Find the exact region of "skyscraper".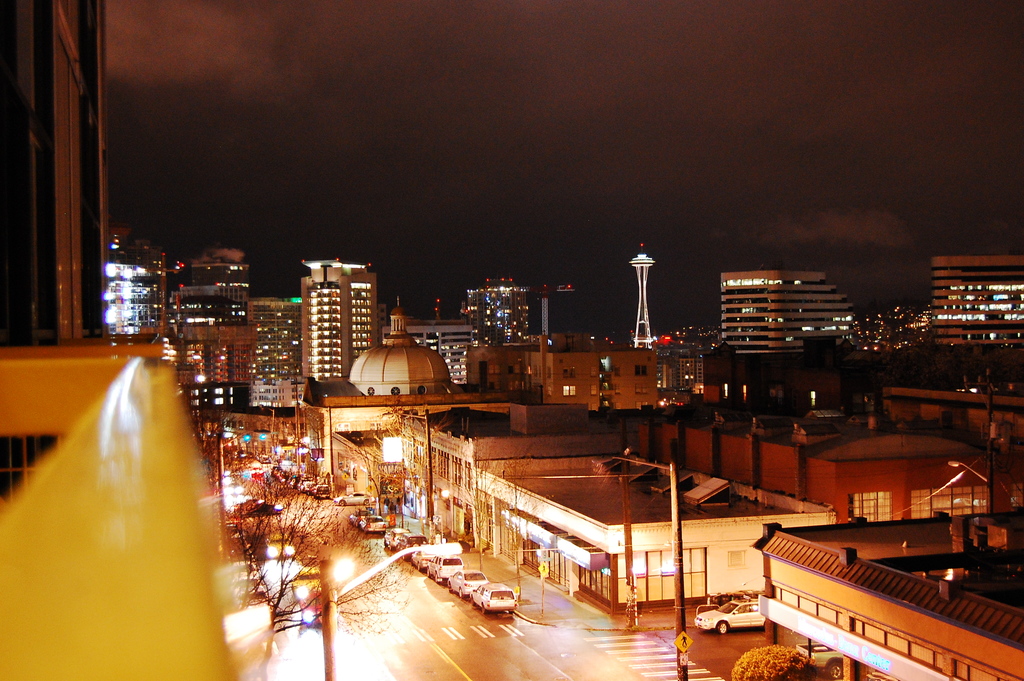
Exact region: BBox(120, 240, 166, 345).
